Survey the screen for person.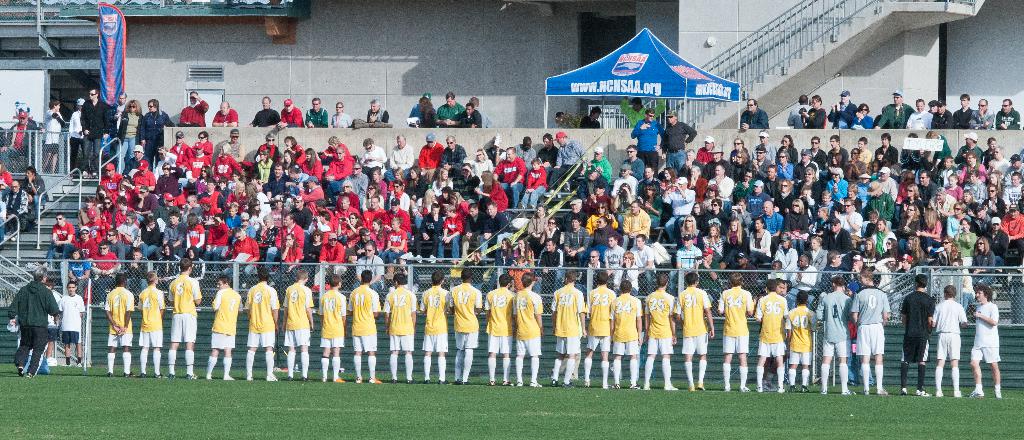
Survey found: crop(326, 148, 349, 203).
